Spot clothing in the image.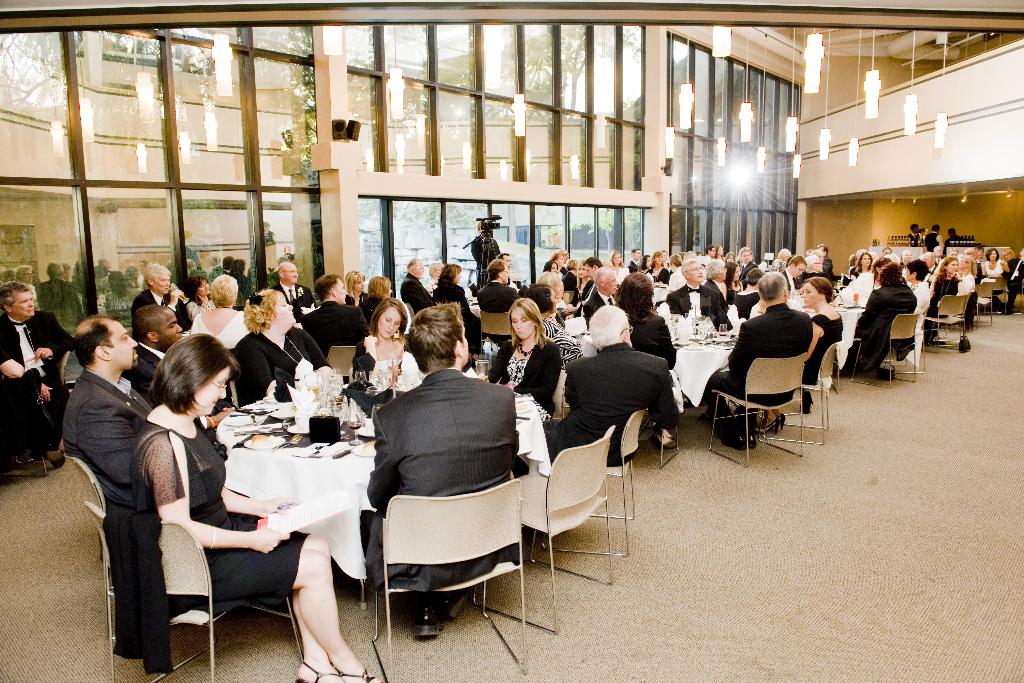
clothing found at [399,274,433,309].
